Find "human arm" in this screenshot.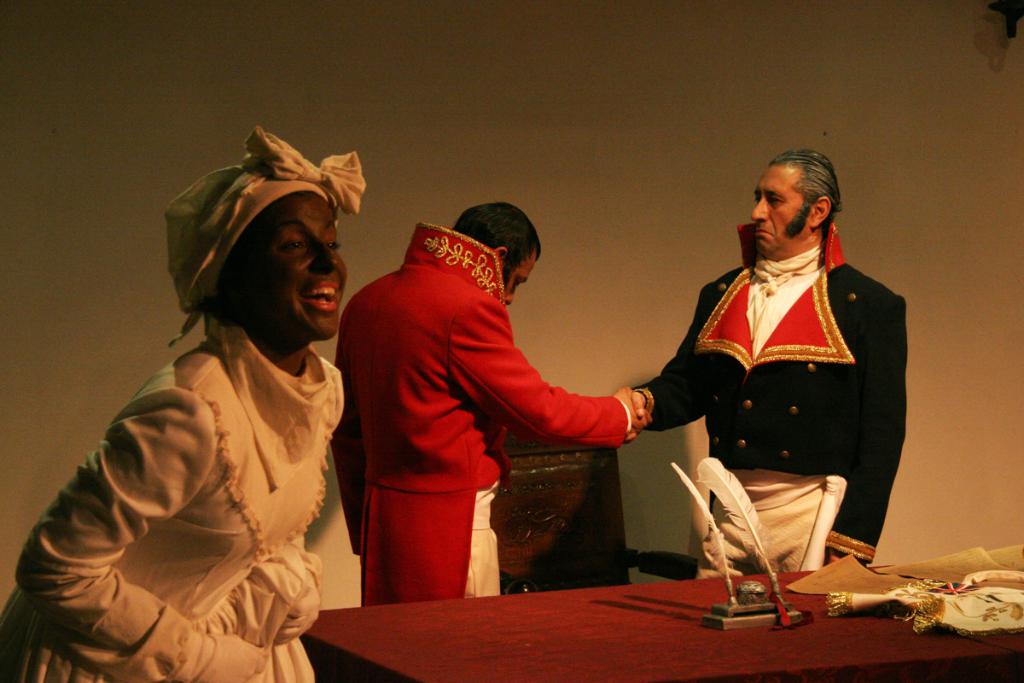
The bounding box for "human arm" is (left=817, top=299, right=911, bottom=563).
